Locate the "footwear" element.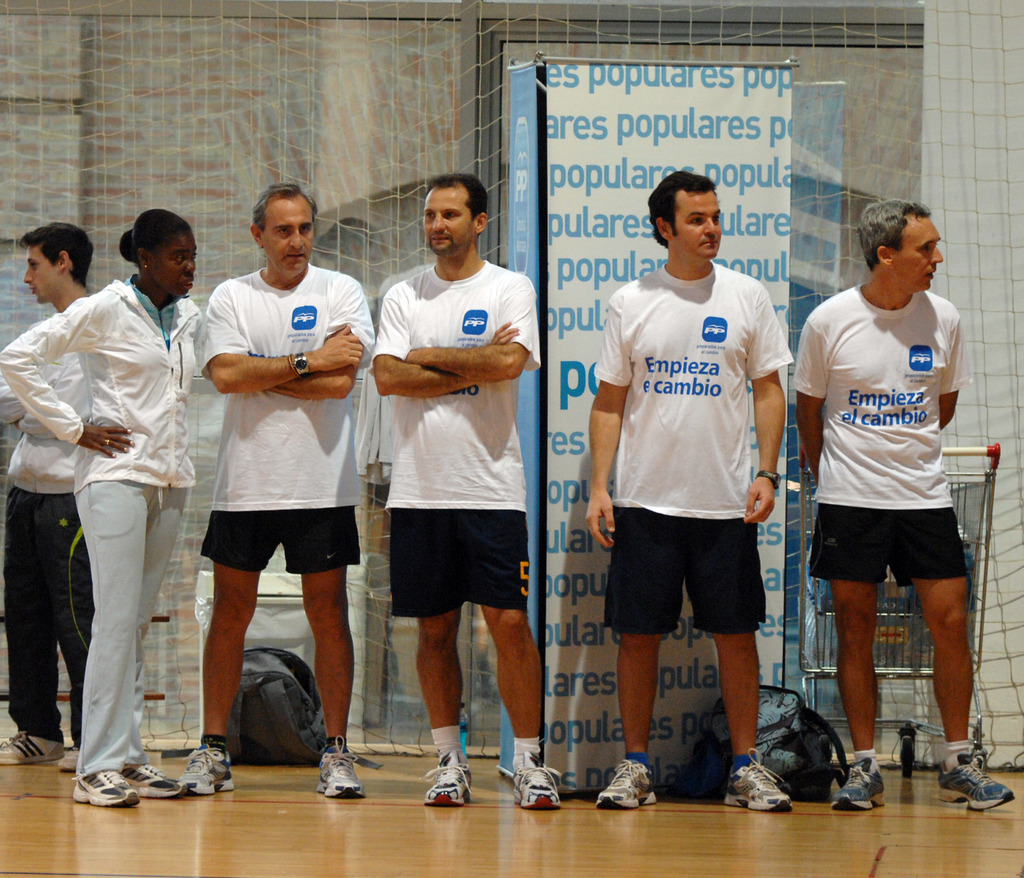
Element bbox: select_region(916, 745, 1013, 817).
